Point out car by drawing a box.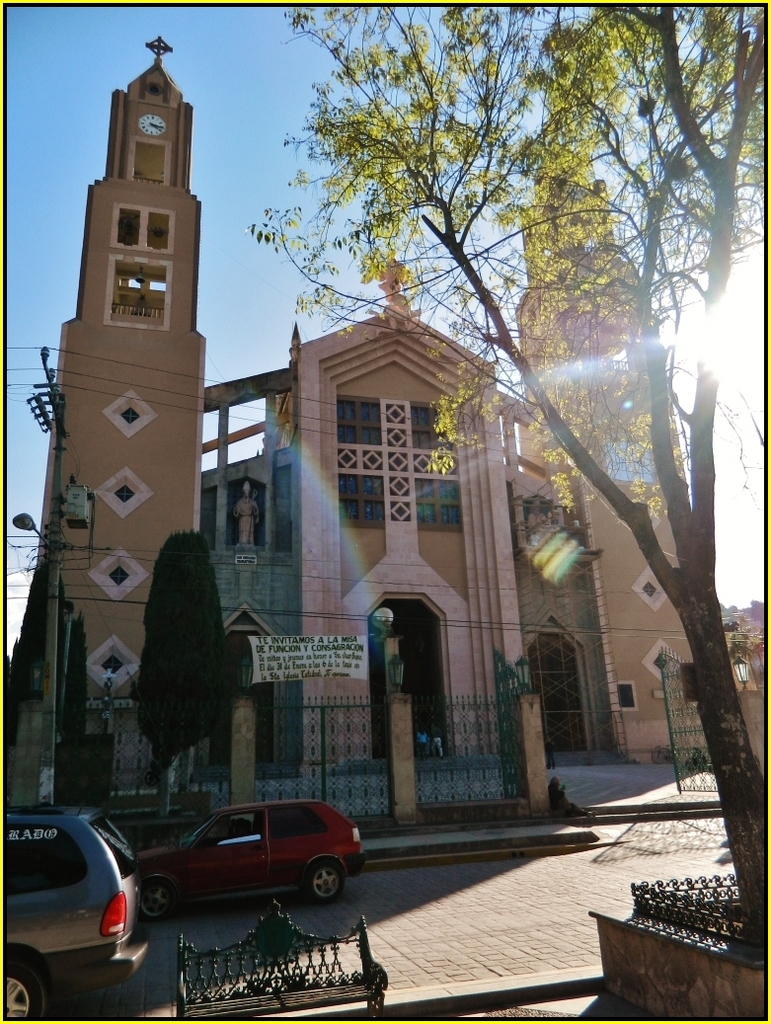
<bbox>132, 795, 365, 915</bbox>.
